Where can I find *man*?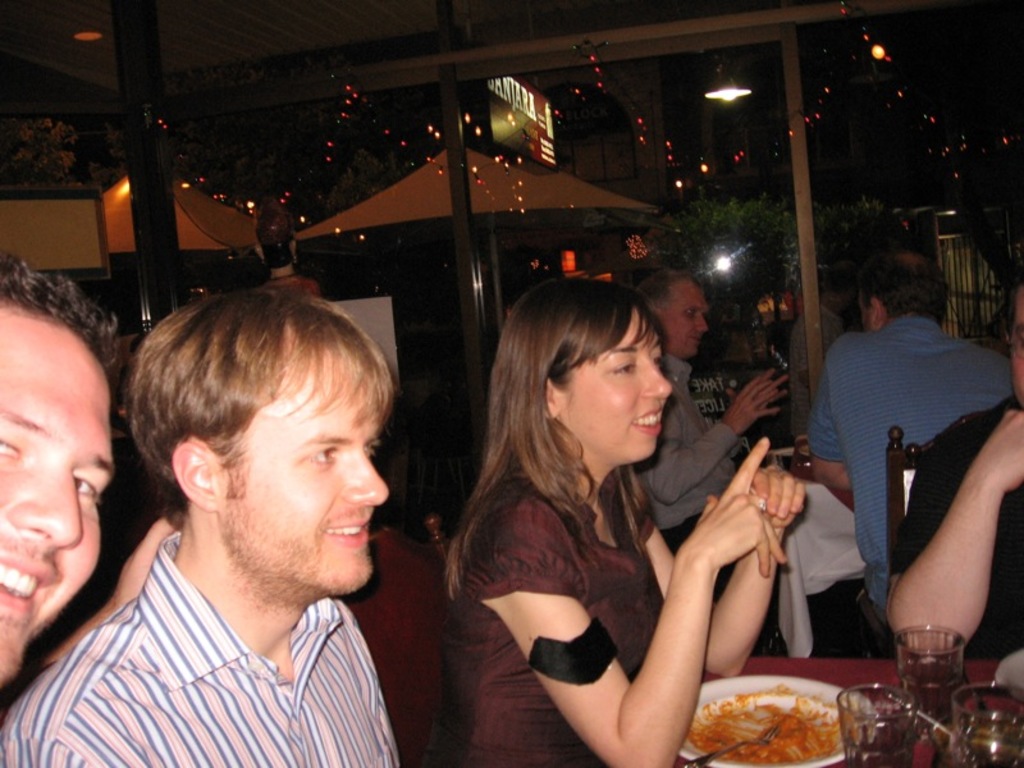
You can find it at <bbox>887, 274, 1023, 657</bbox>.
